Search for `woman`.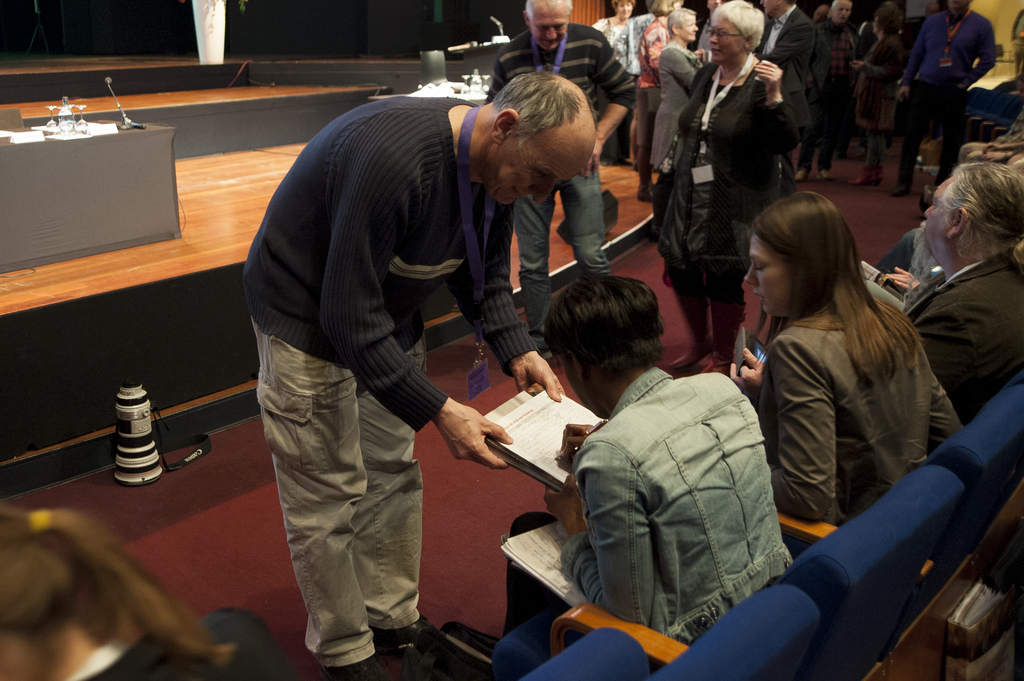
Found at detection(656, 8, 705, 175).
